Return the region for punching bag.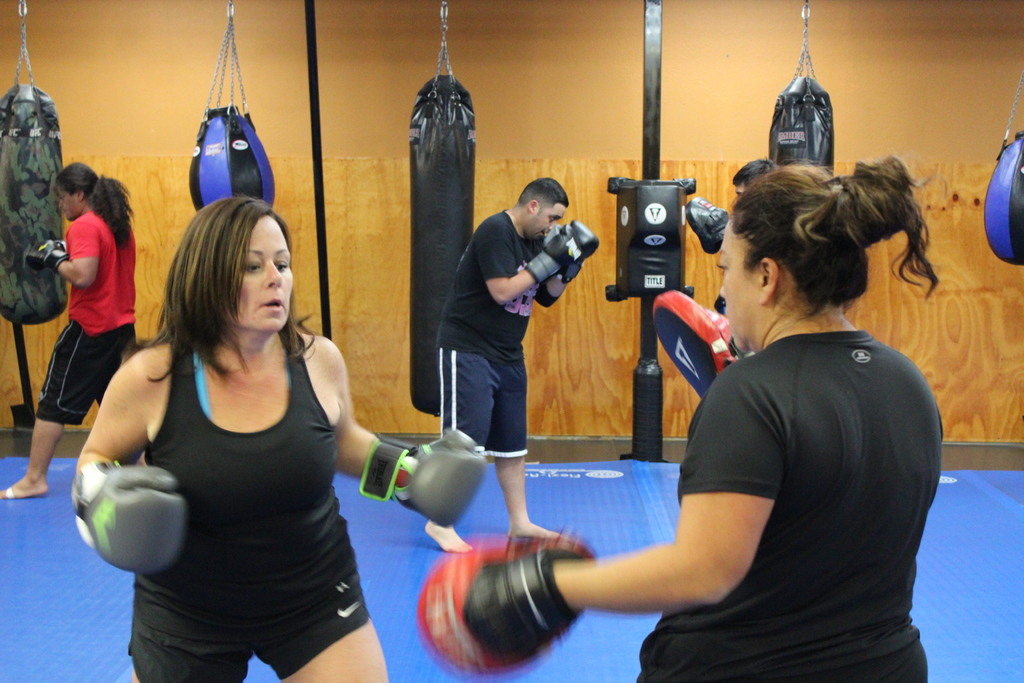
769,73,837,174.
